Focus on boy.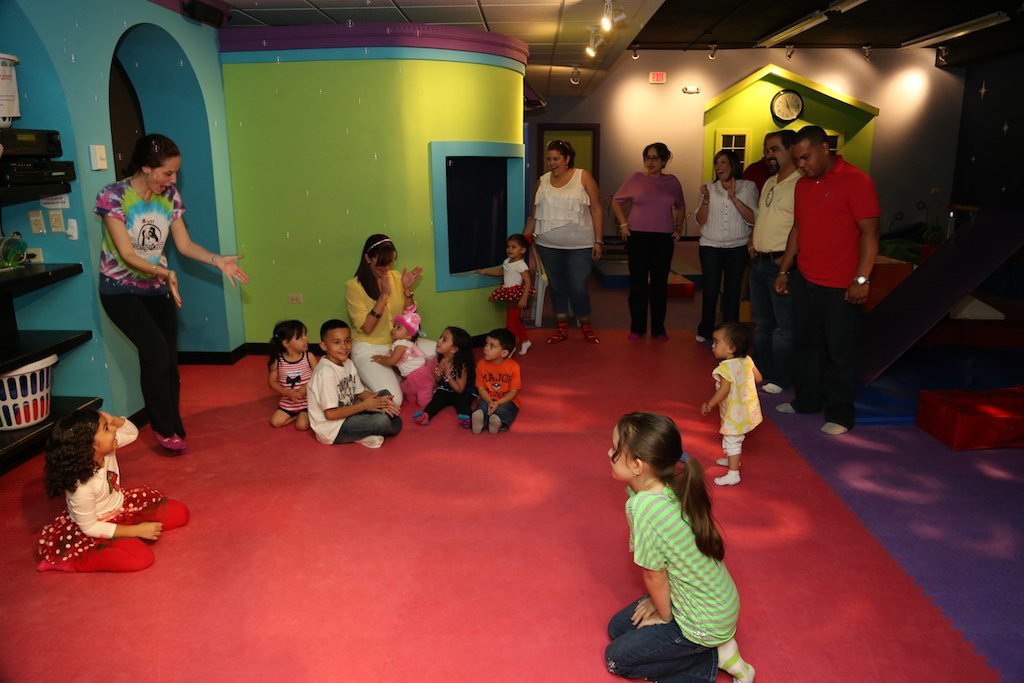
Focused at l=701, t=317, r=770, b=483.
